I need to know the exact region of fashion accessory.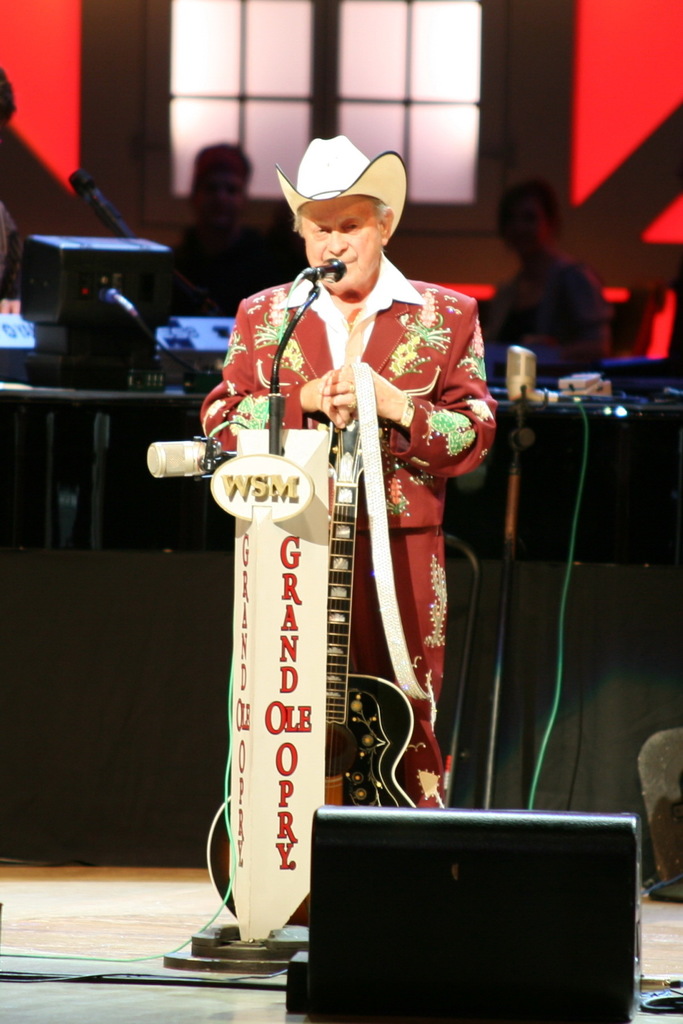
Region: x1=399 y1=387 x2=415 y2=429.
